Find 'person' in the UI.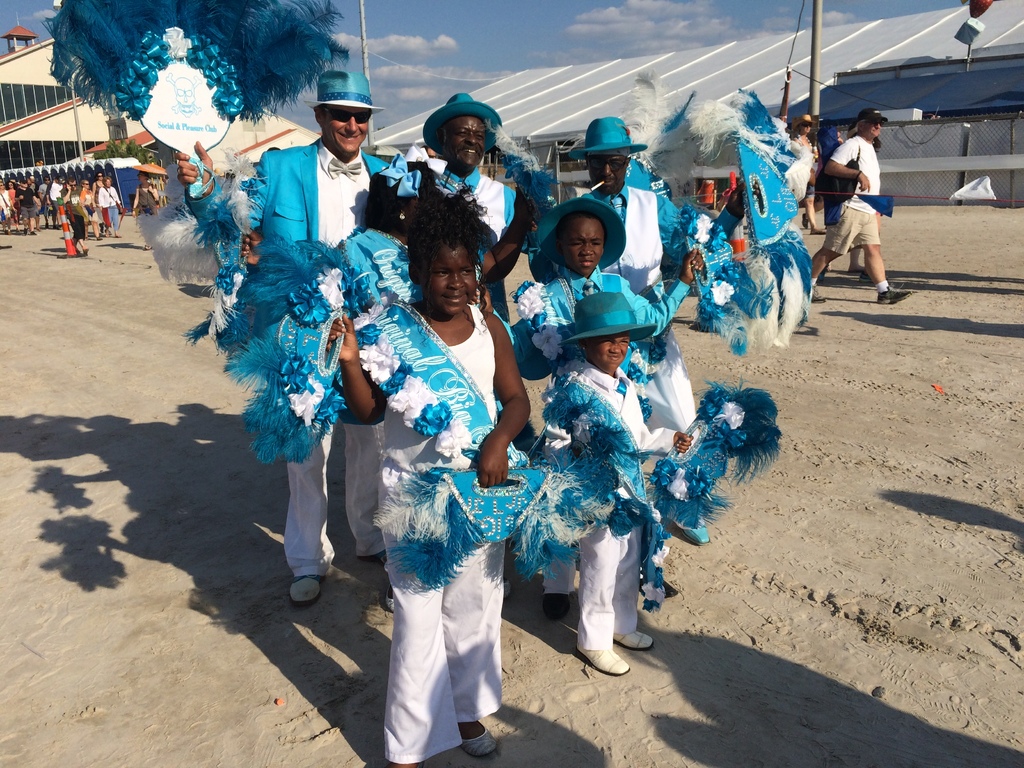
UI element at locate(177, 67, 390, 599).
